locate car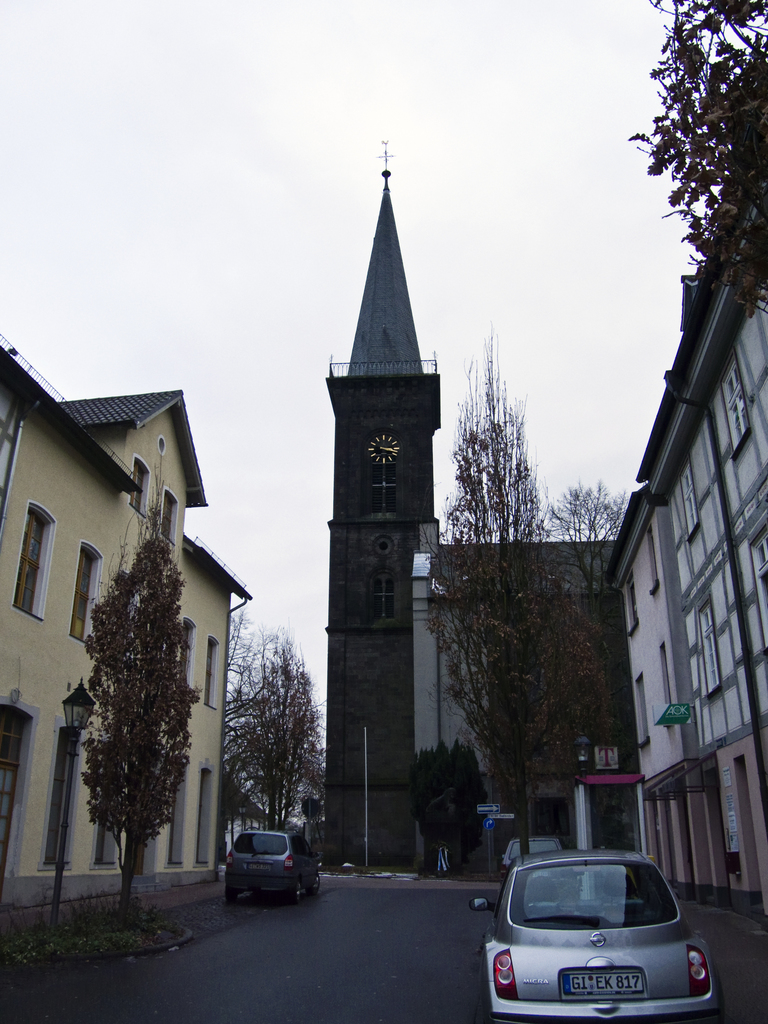
crop(227, 831, 320, 893)
